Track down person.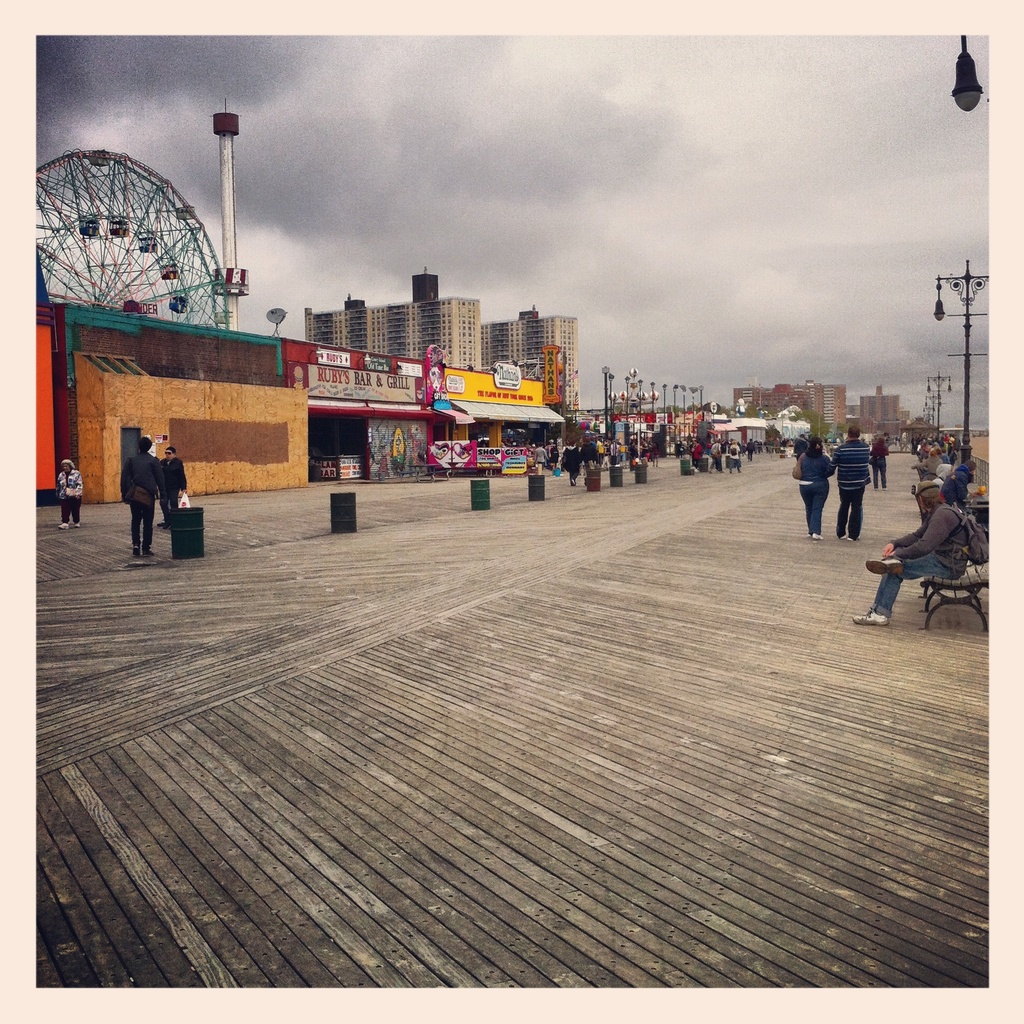
Tracked to (x1=790, y1=433, x2=813, y2=454).
